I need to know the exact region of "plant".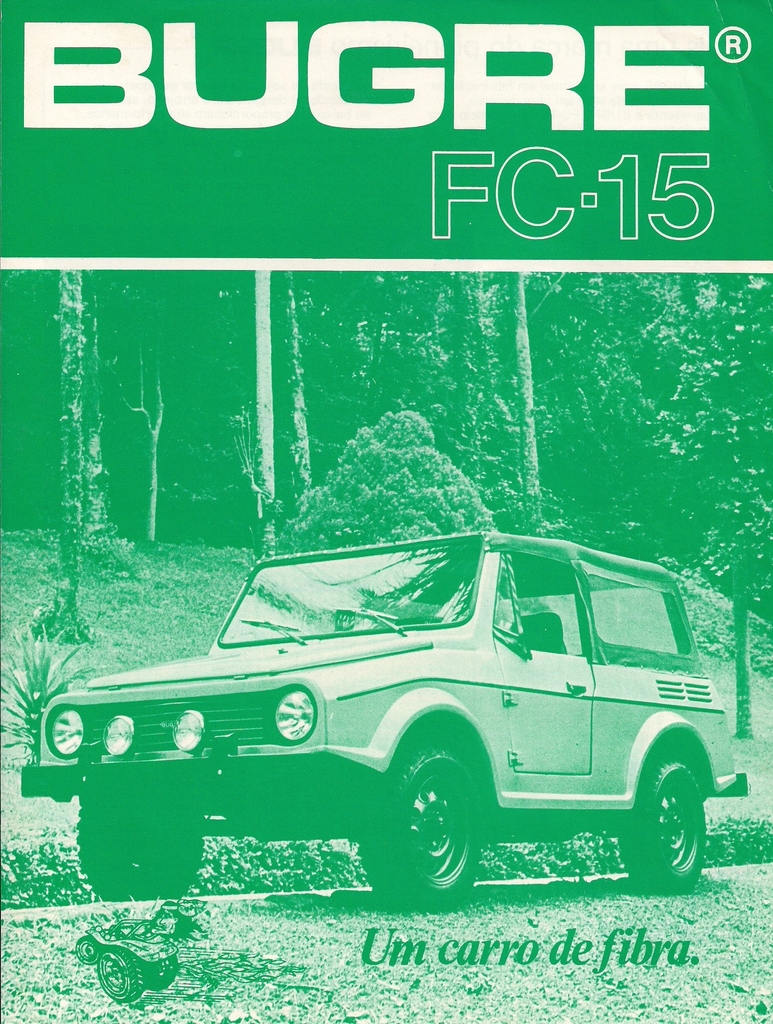
Region: {"x1": 0, "y1": 601, "x2": 94, "y2": 797}.
